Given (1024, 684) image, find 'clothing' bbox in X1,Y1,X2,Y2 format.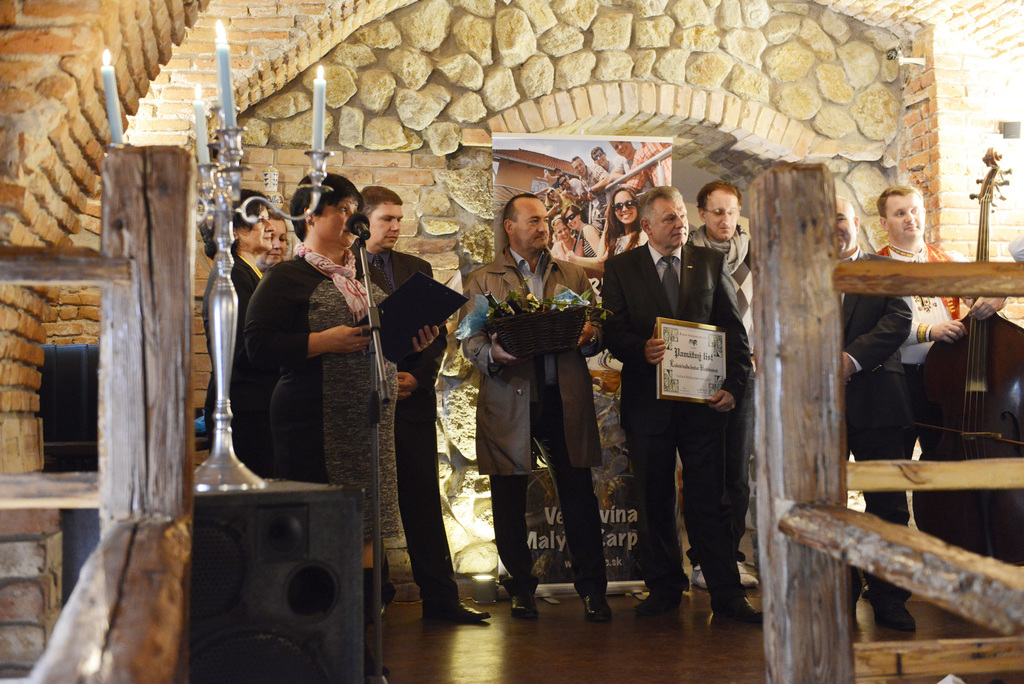
870,237,977,392.
